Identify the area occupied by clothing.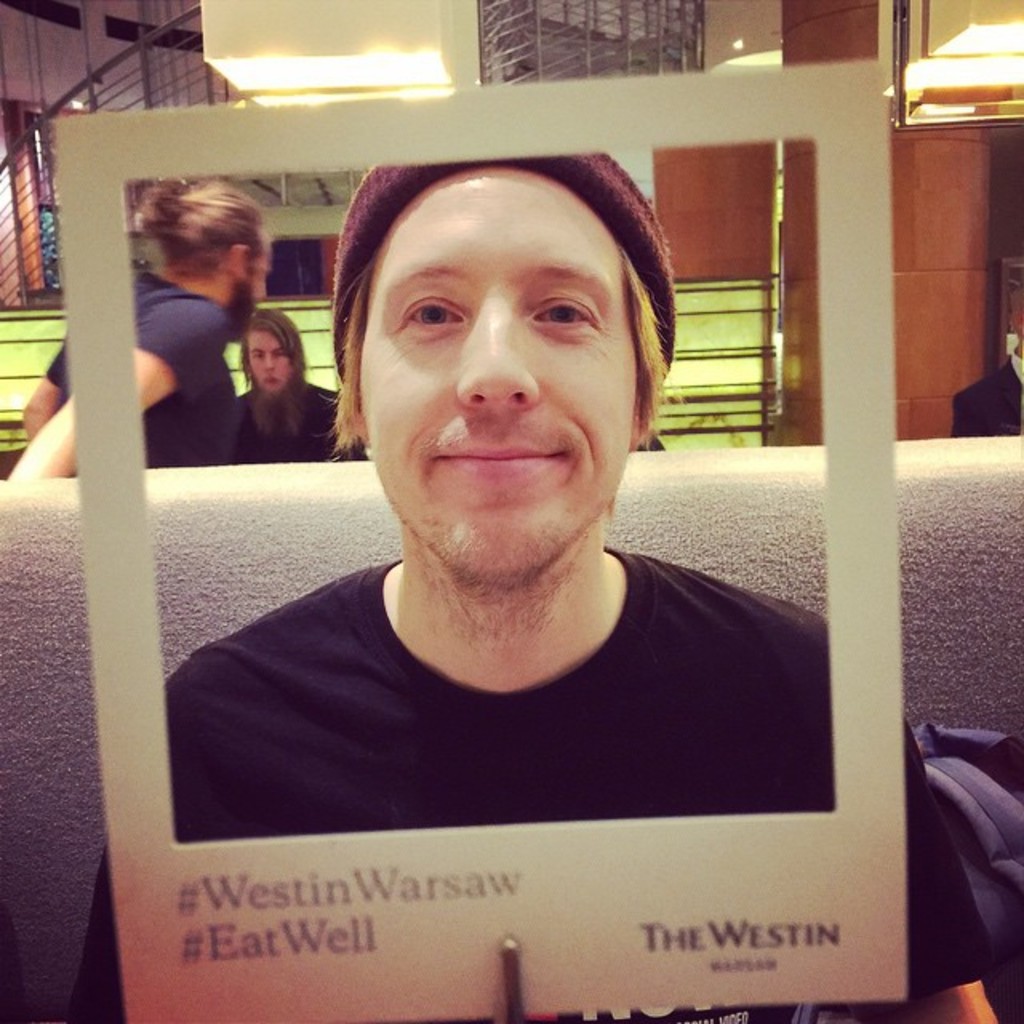
Area: <box>232,379,360,464</box>.
